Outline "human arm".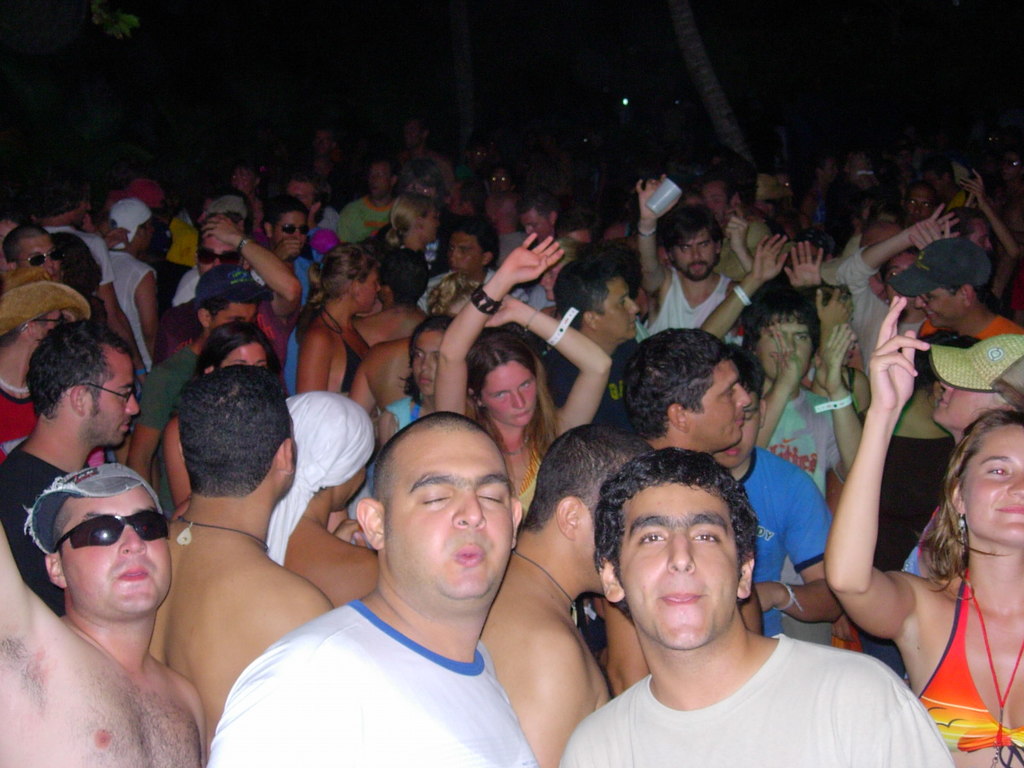
Outline: (x1=602, y1=598, x2=648, y2=698).
